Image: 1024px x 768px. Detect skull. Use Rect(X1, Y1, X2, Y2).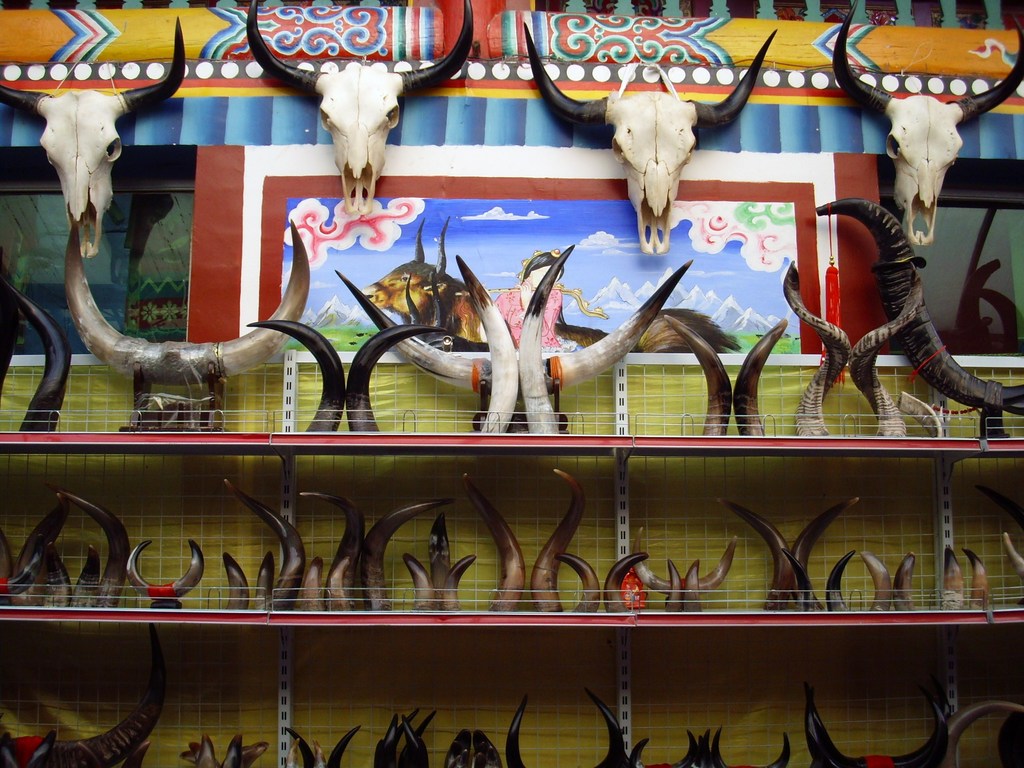
Rect(831, 0, 1023, 243).
